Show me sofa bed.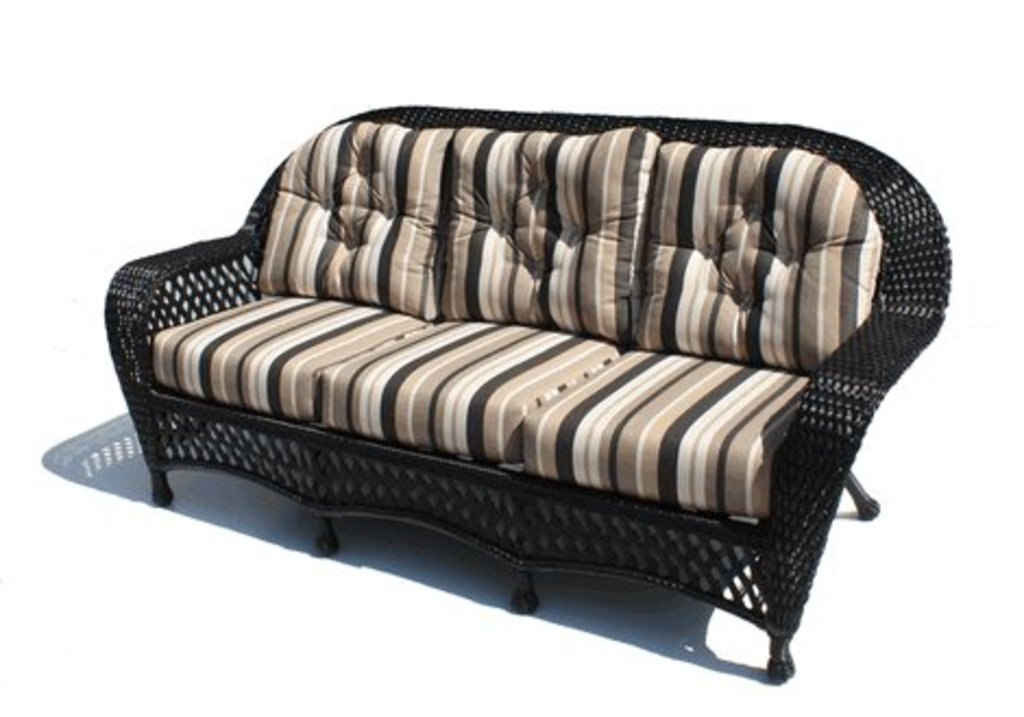
sofa bed is here: BBox(98, 100, 948, 691).
